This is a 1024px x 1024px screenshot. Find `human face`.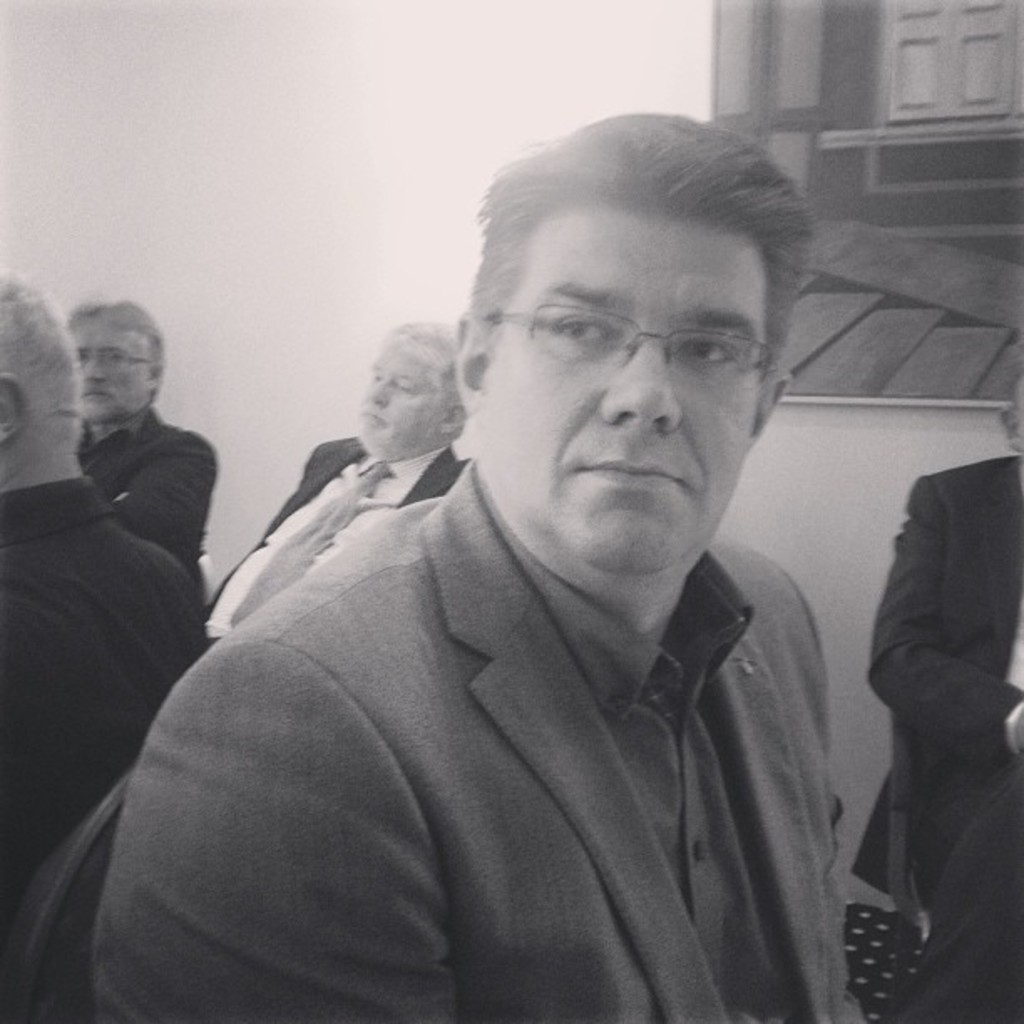
Bounding box: <box>484,206,763,577</box>.
